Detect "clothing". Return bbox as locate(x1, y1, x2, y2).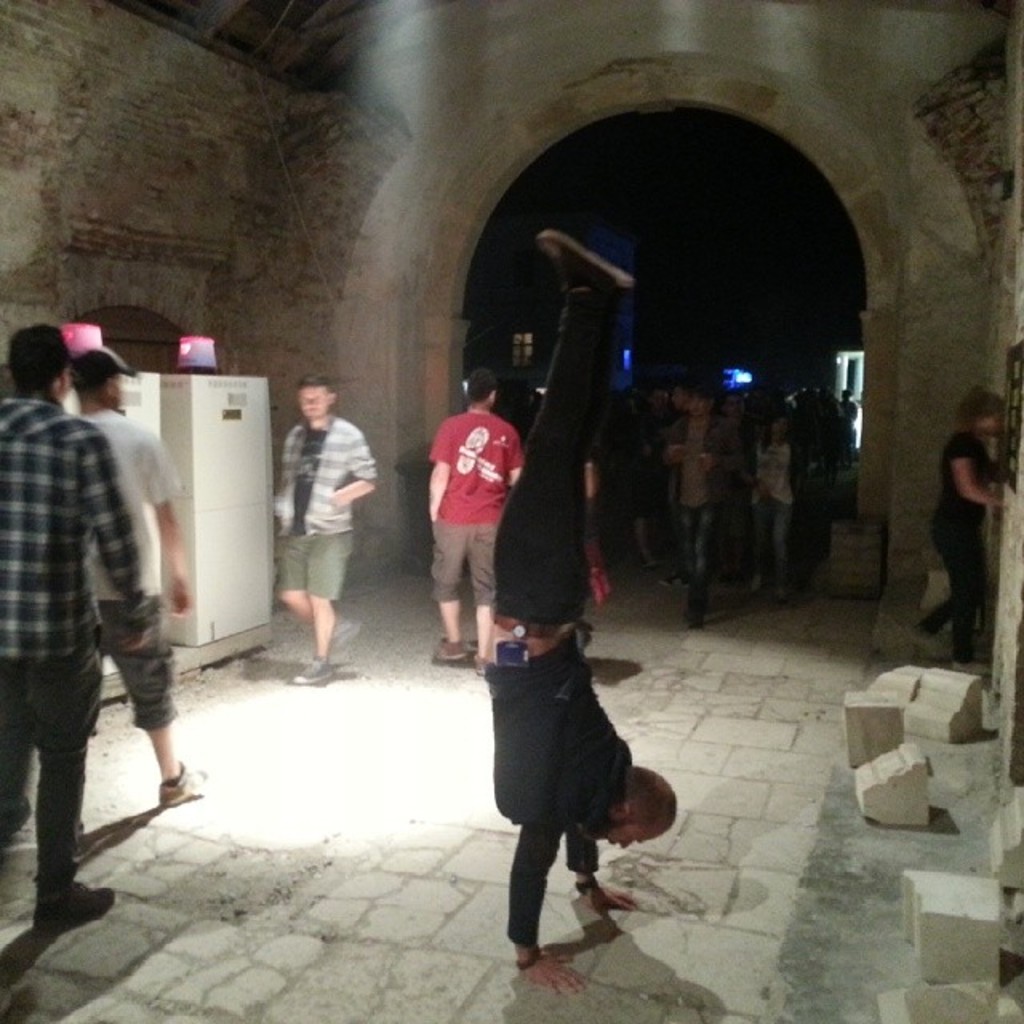
locate(464, 294, 632, 949).
